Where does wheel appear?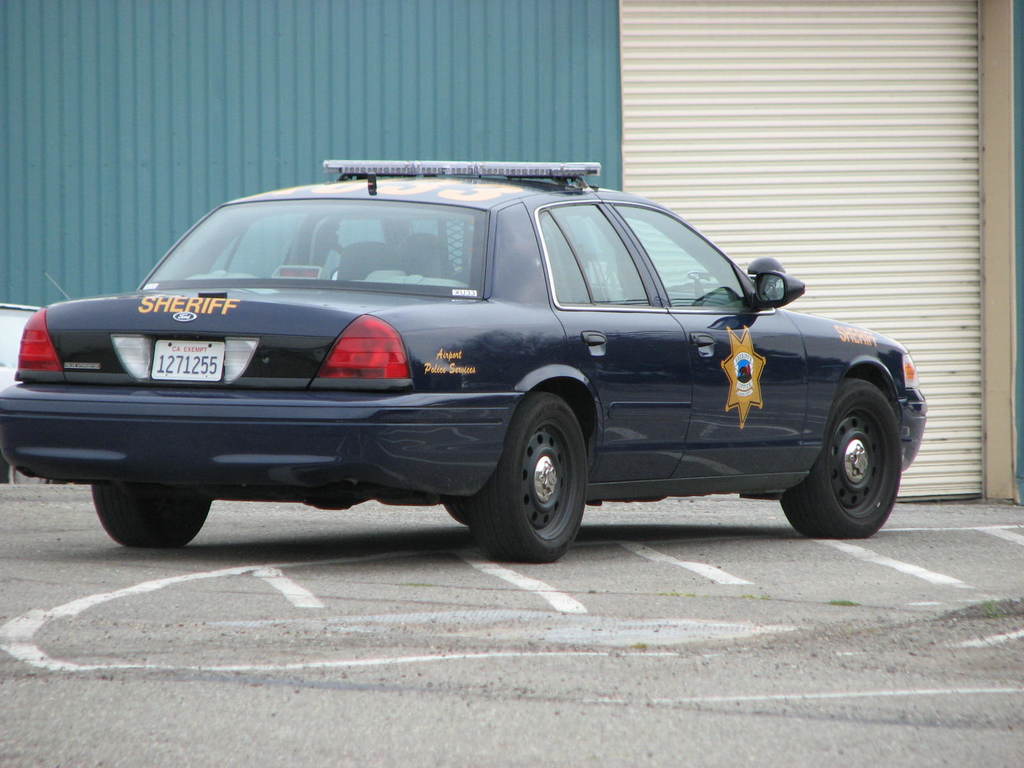
Appears at bbox(484, 407, 590, 551).
